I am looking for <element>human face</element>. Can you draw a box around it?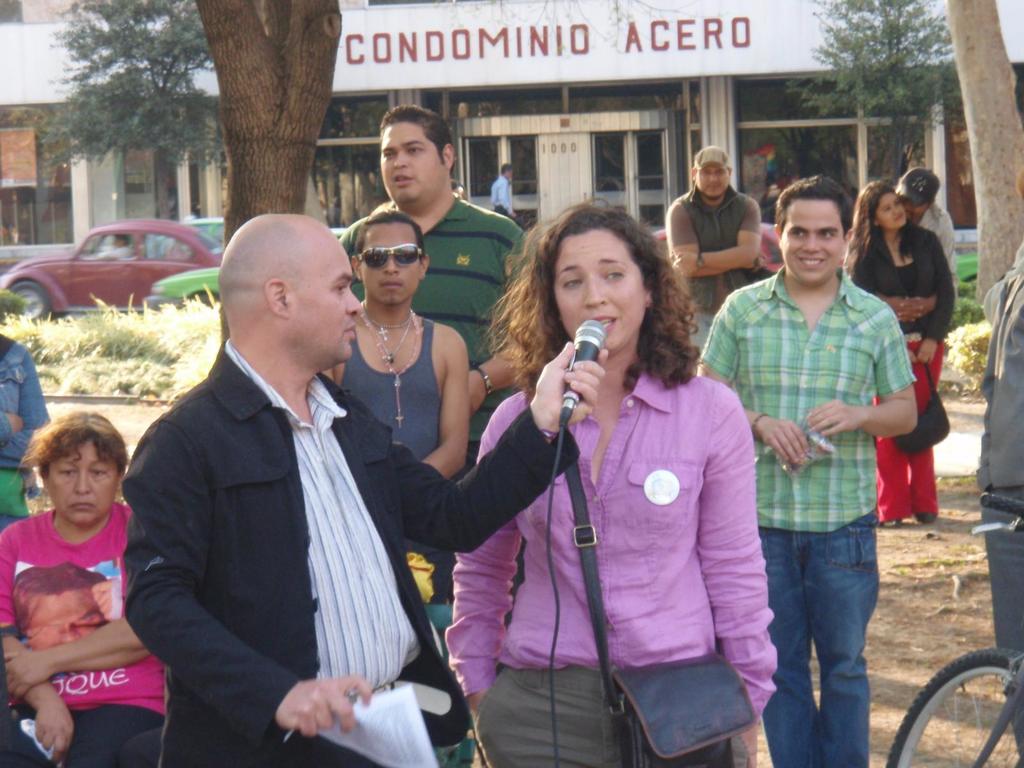
Sure, the bounding box is locate(783, 200, 846, 282).
